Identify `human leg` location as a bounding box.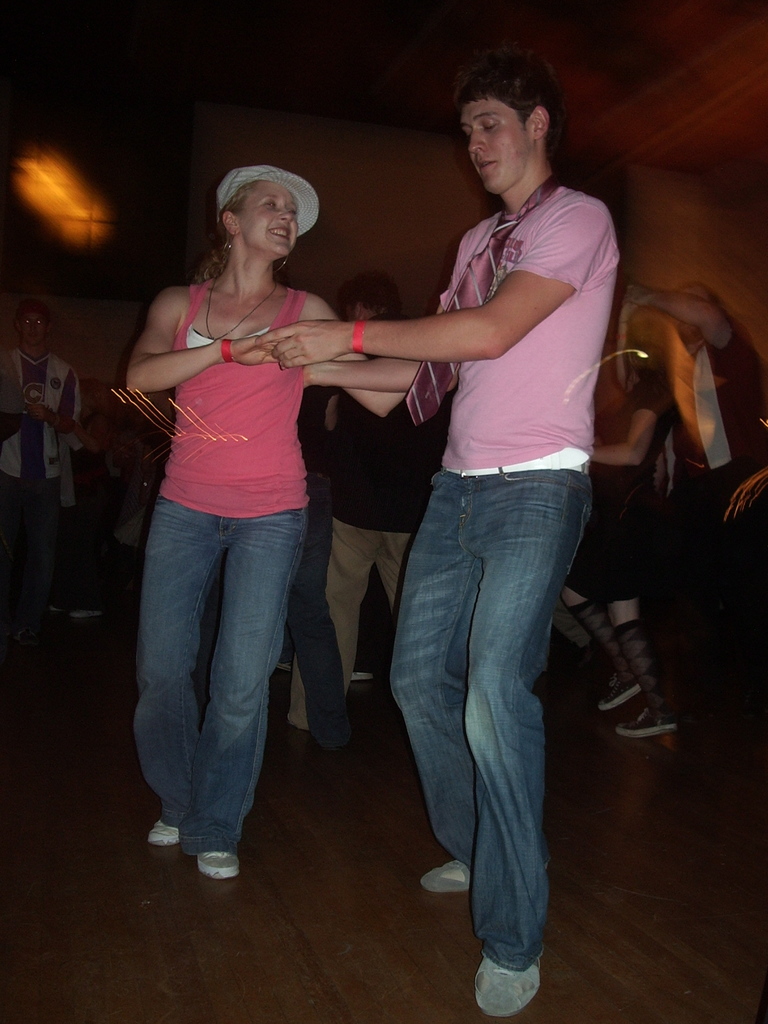
(456, 490, 551, 1011).
